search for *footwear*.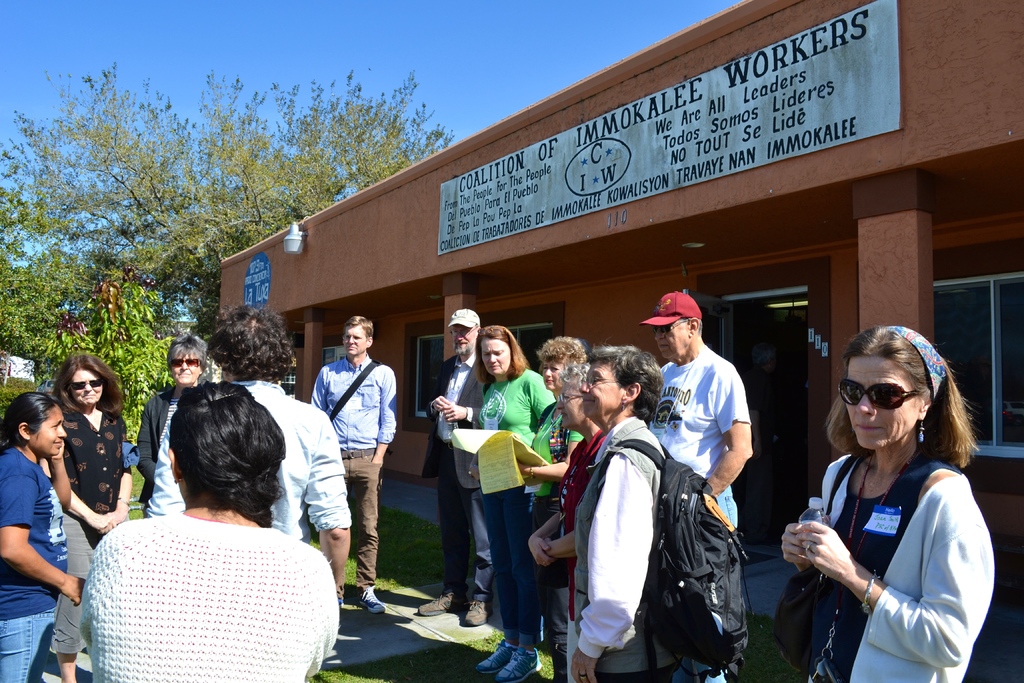
Found at bbox(495, 650, 543, 682).
